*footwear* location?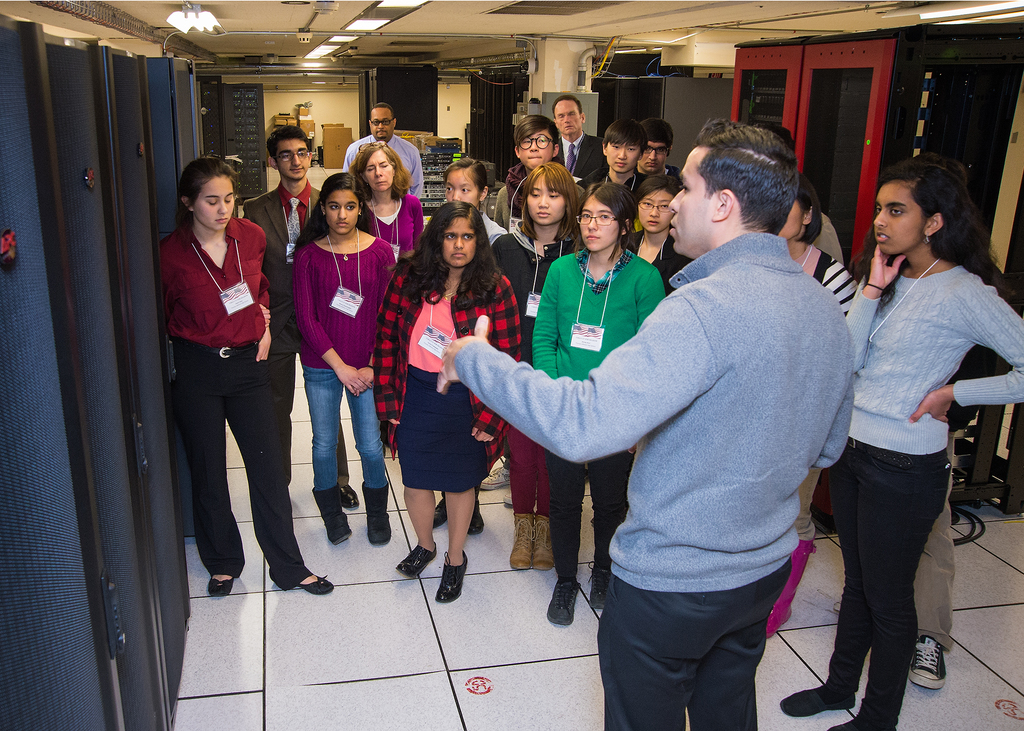
{"x1": 438, "y1": 552, "x2": 469, "y2": 603}
